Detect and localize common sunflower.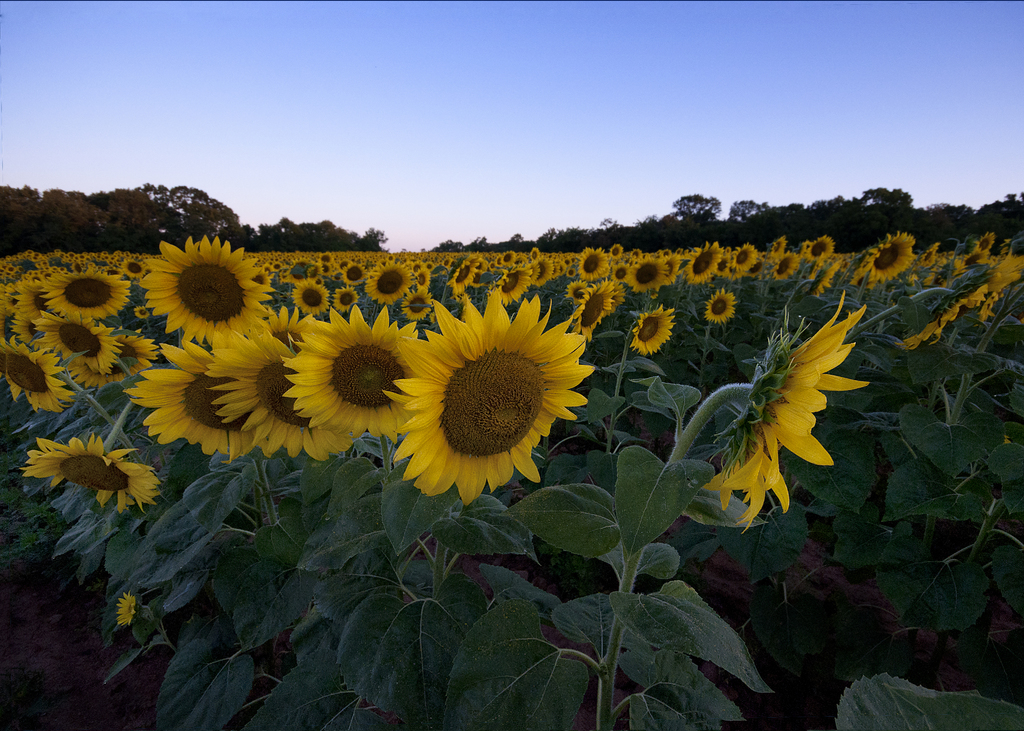
Localized at <region>544, 255, 566, 279</region>.
